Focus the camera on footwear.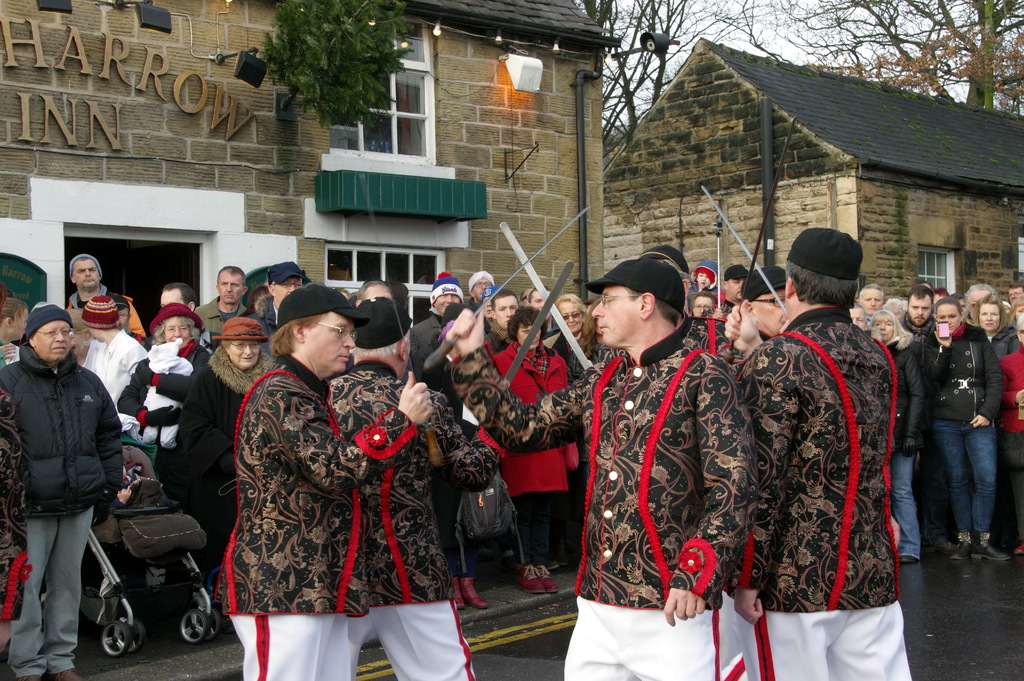
Focus region: 899/555/911/564.
